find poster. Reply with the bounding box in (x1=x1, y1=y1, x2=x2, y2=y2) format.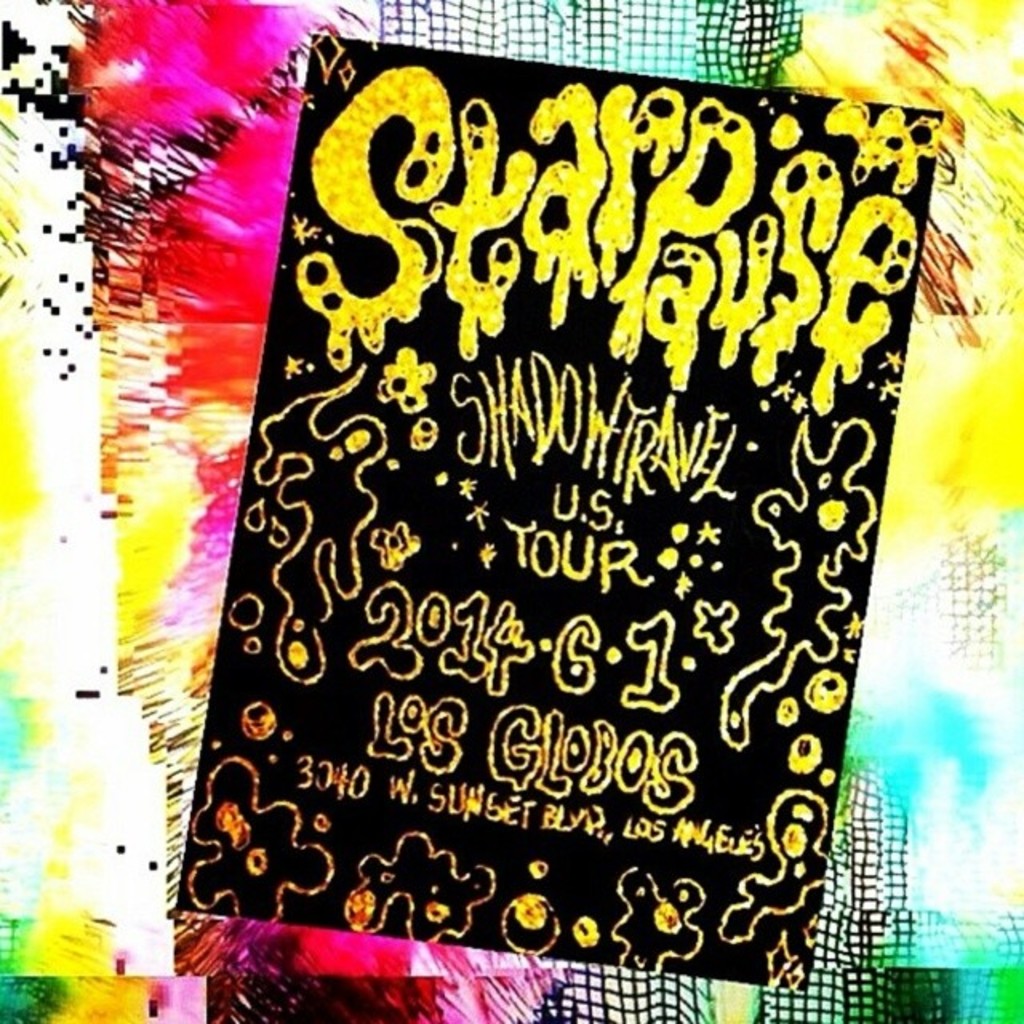
(x1=174, y1=30, x2=930, y2=986).
